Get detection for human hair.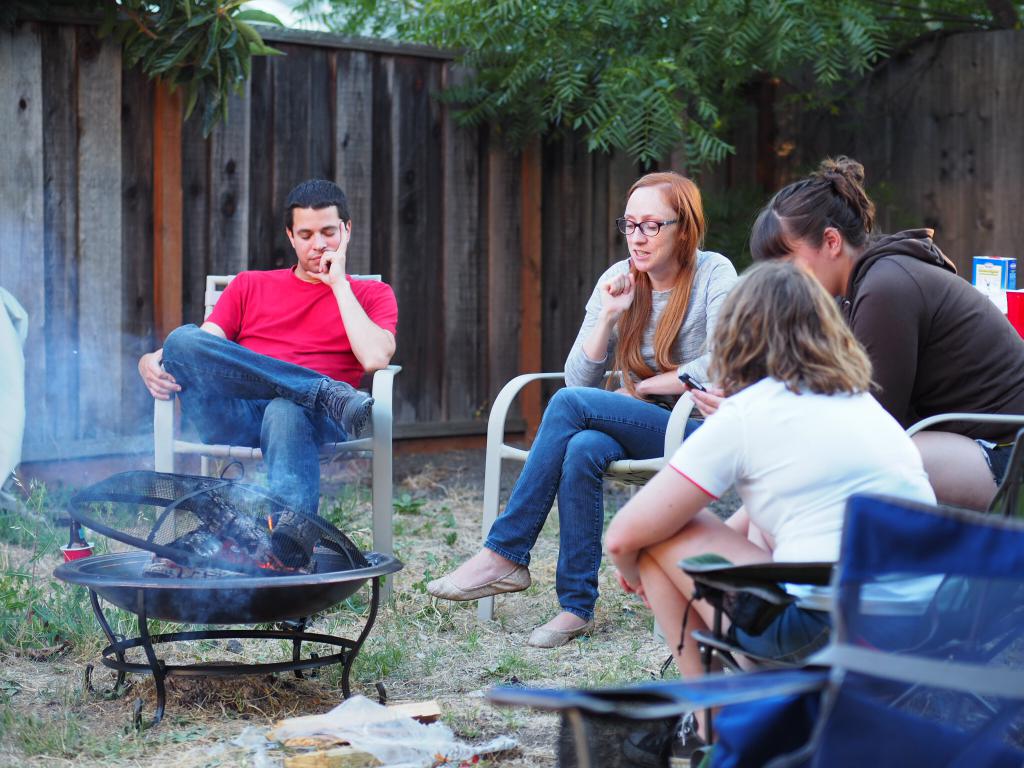
Detection: x1=611 y1=166 x2=714 y2=413.
